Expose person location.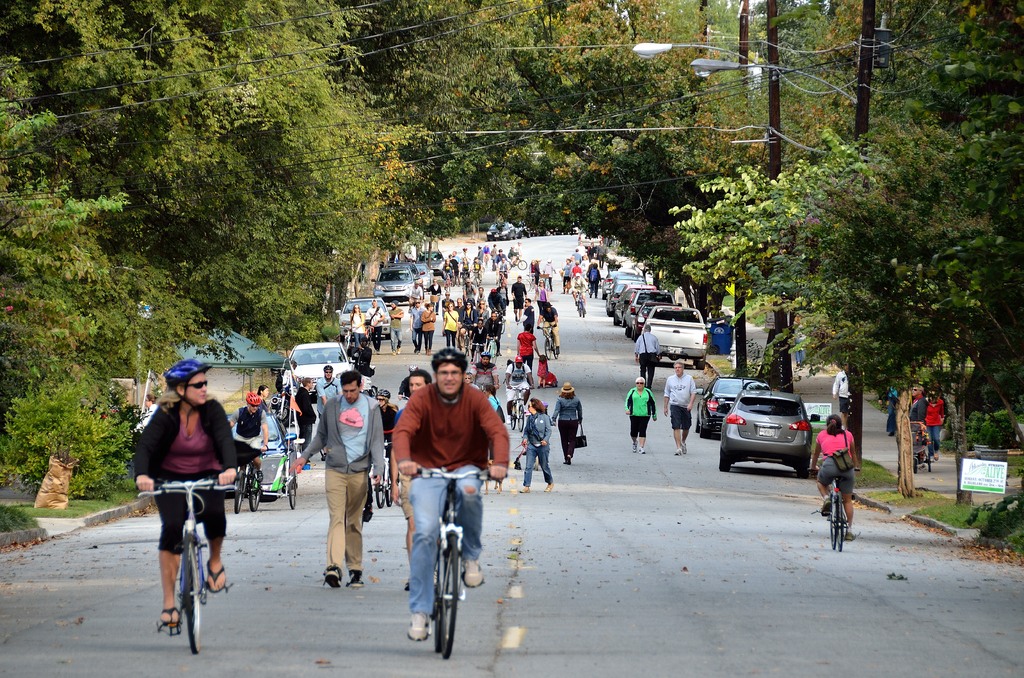
Exposed at Rect(504, 355, 536, 424).
